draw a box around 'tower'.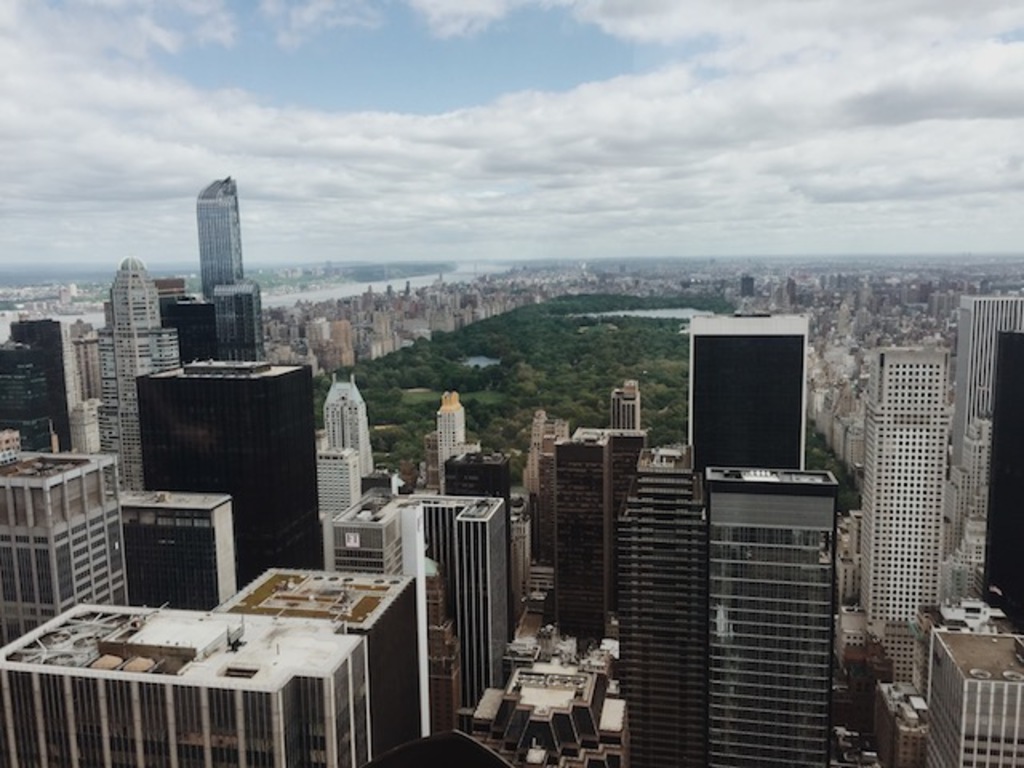
x1=610 y1=379 x2=638 y2=442.
